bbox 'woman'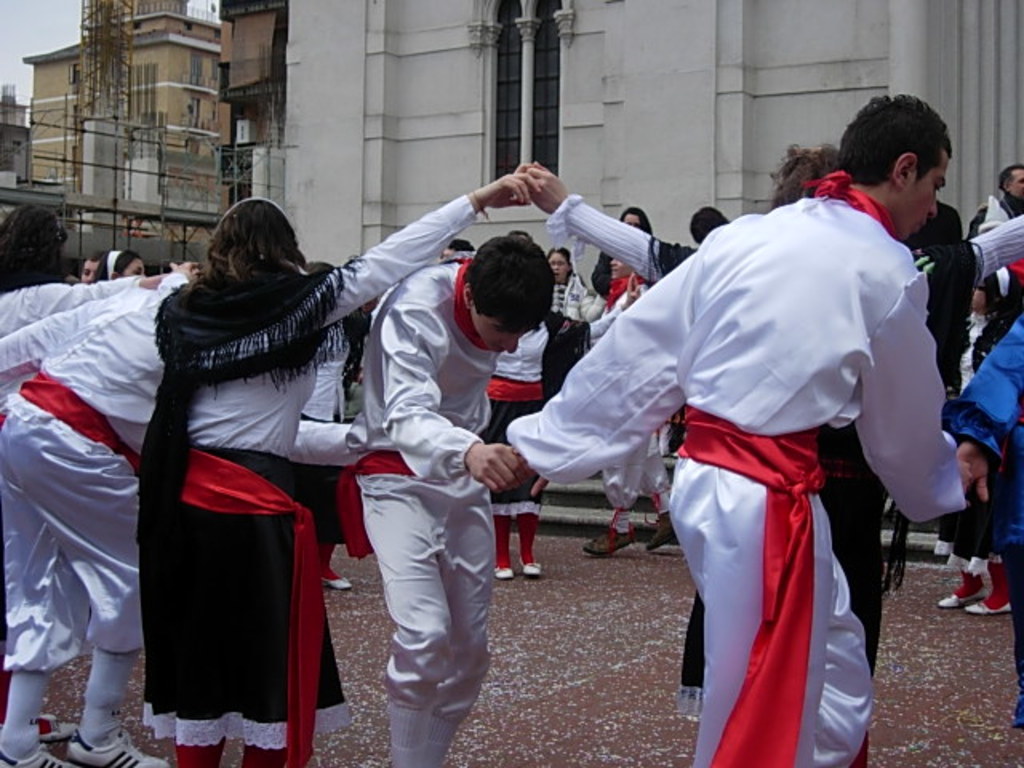
[x1=90, y1=246, x2=147, y2=282]
